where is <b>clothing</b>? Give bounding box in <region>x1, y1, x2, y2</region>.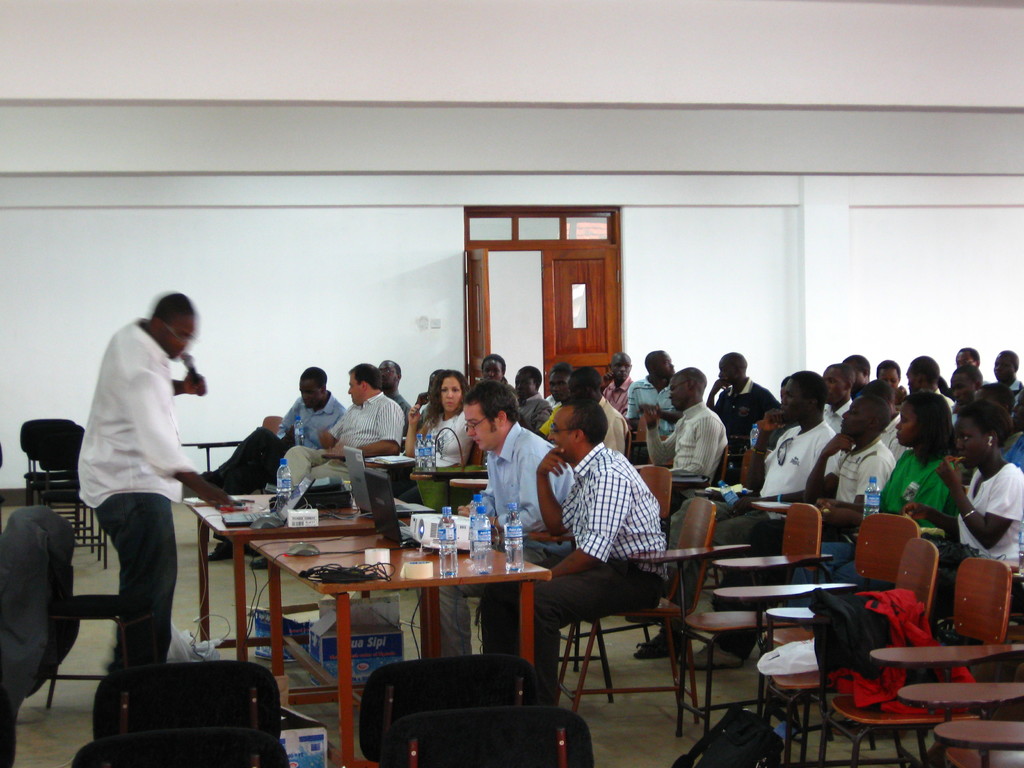
<region>669, 415, 835, 630</region>.
